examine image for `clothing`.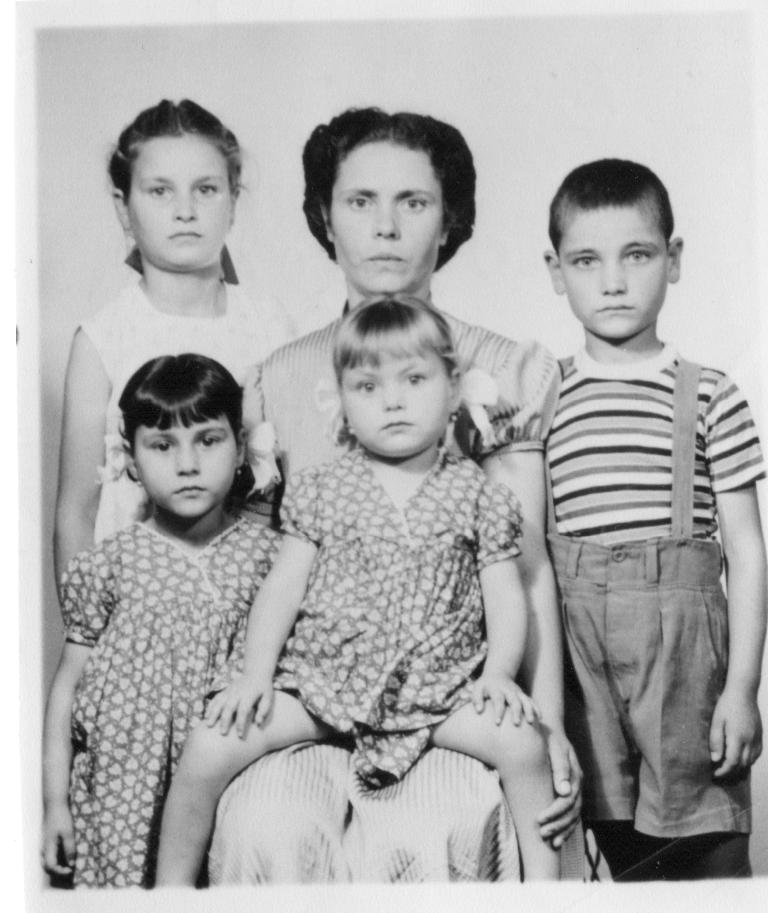
Examination result: (x1=204, y1=294, x2=562, y2=880).
